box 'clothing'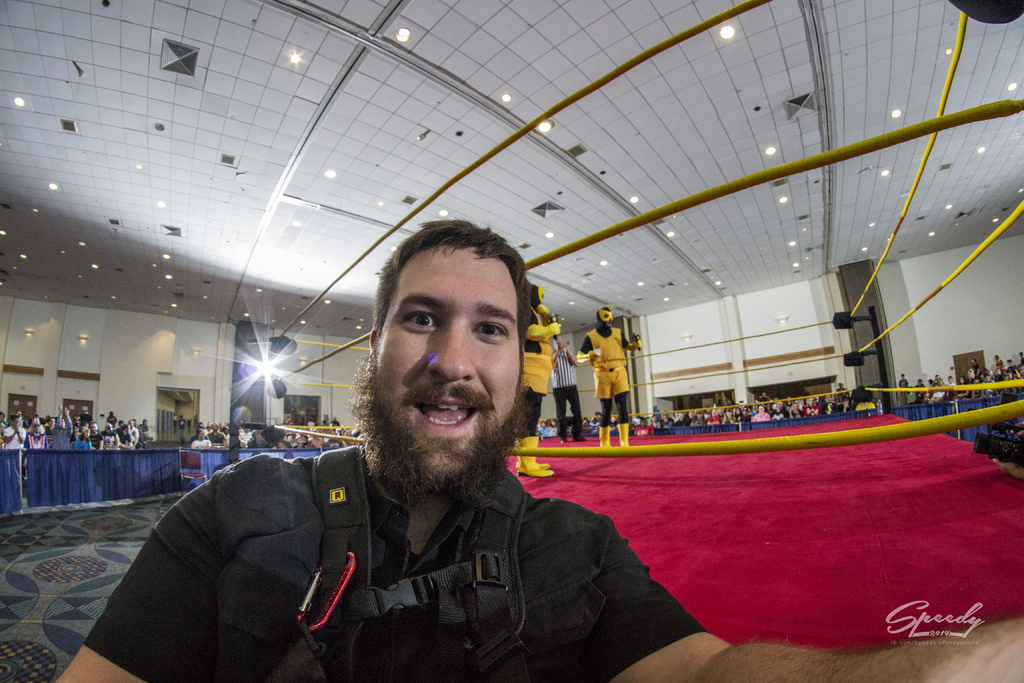
BBox(520, 305, 561, 395)
